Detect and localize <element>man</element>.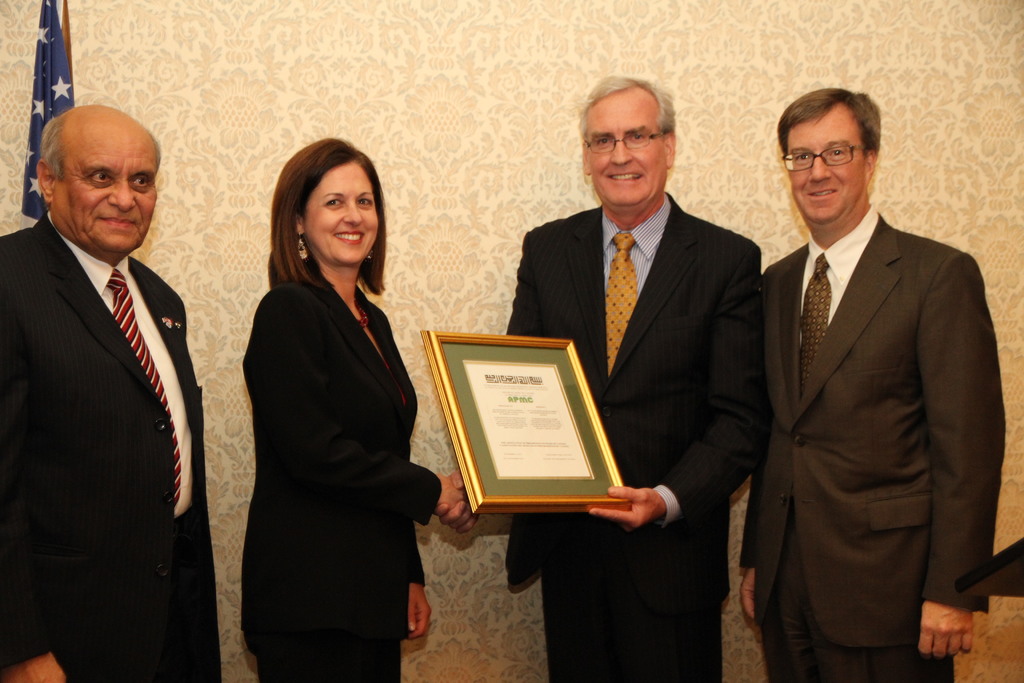
Localized at BBox(0, 106, 223, 682).
